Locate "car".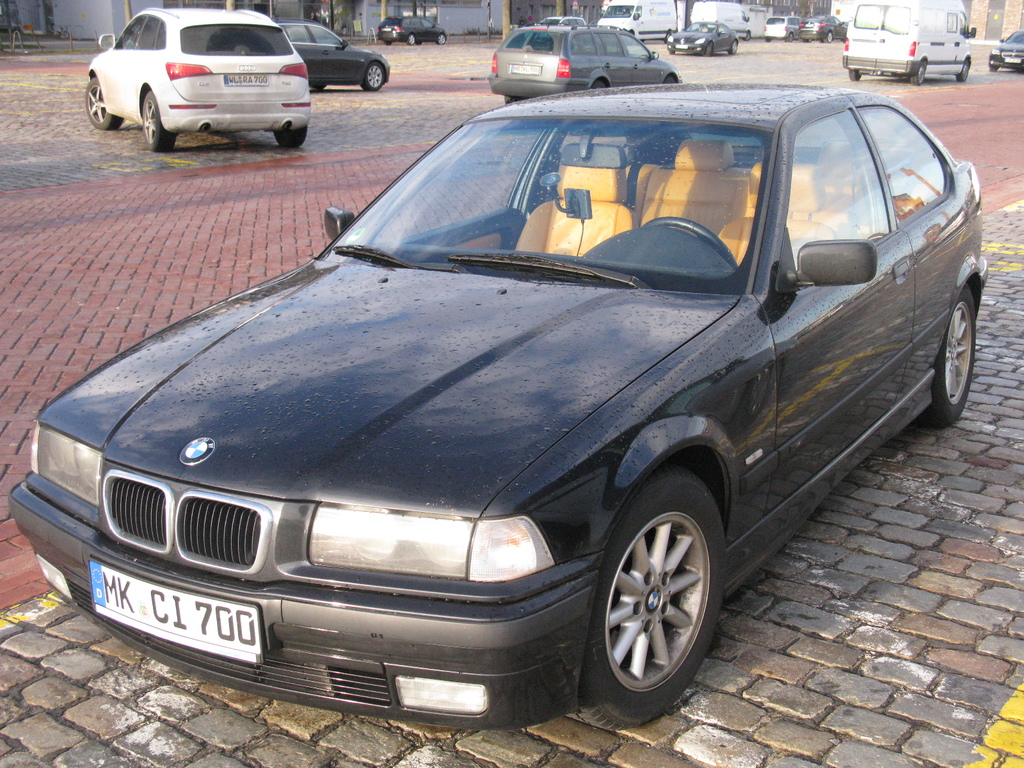
Bounding box: locate(375, 16, 447, 44).
